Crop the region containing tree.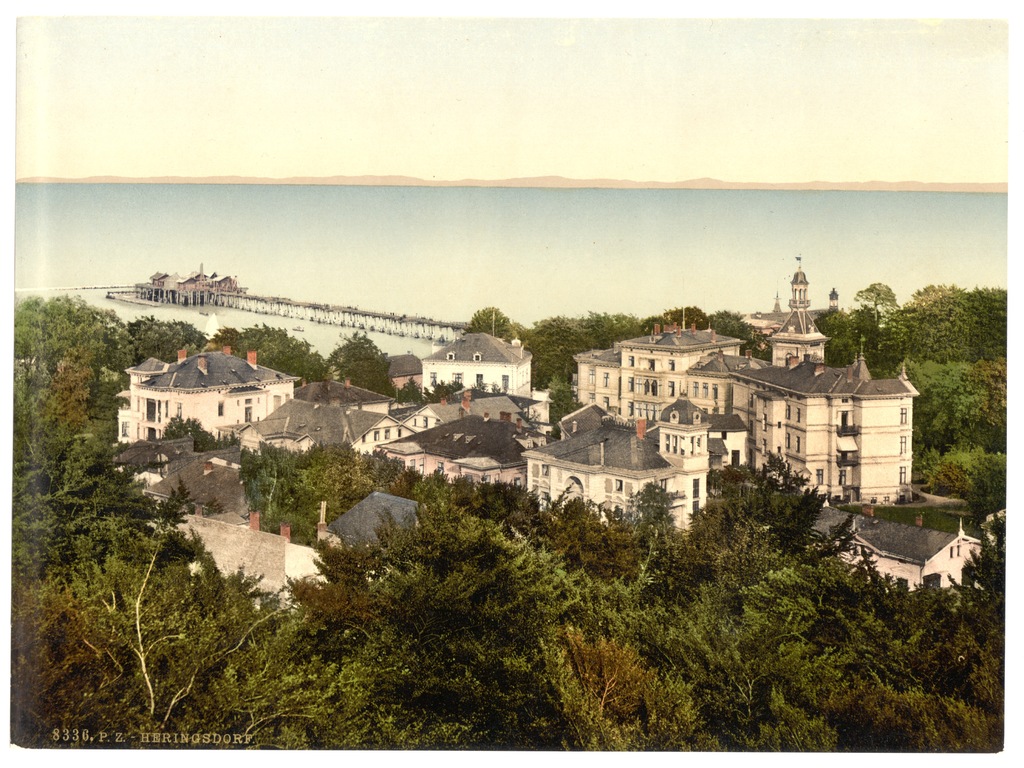
Crop region: rect(17, 310, 108, 440).
